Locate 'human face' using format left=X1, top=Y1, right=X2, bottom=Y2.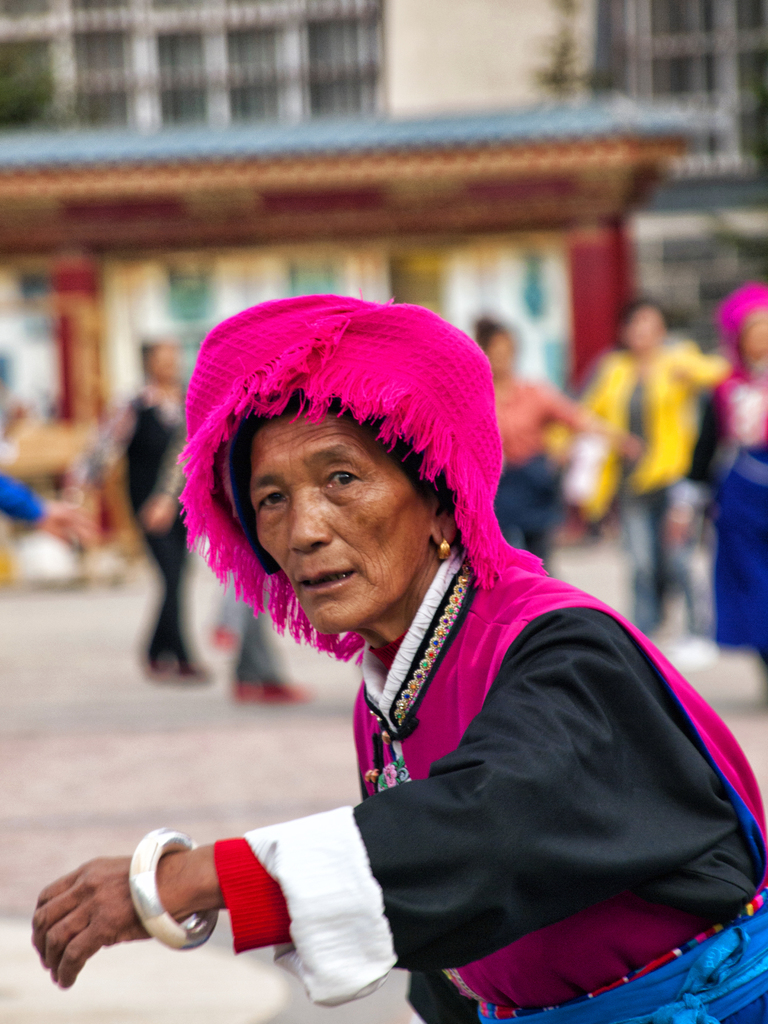
left=257, top=410, right=430, bottom=638.
